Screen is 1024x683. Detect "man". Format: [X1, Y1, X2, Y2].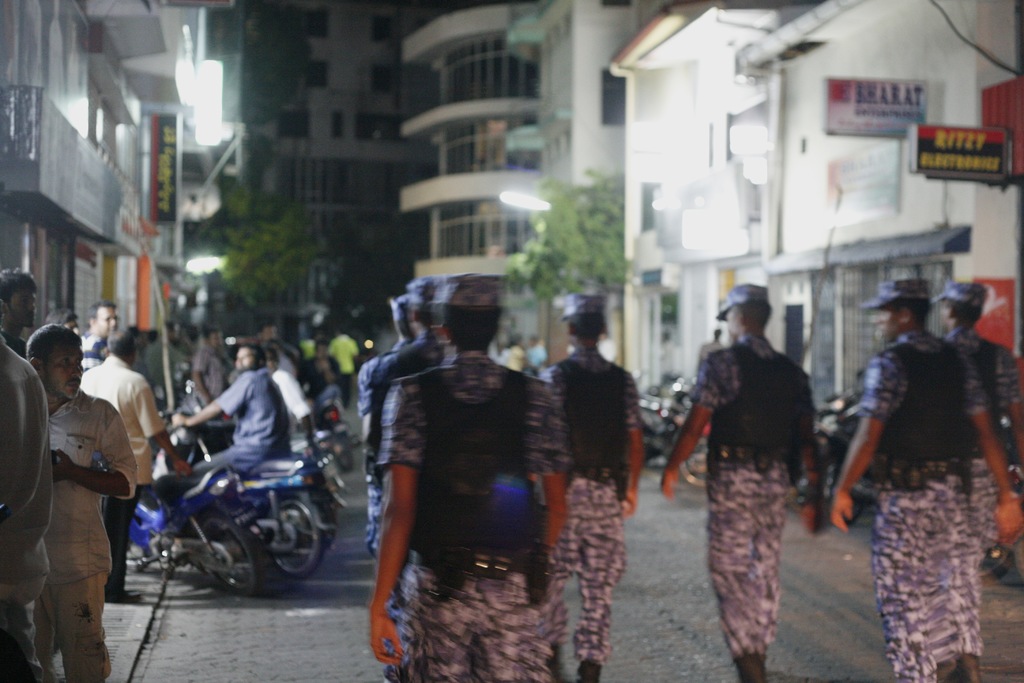
[543, 286, 637, 682].
